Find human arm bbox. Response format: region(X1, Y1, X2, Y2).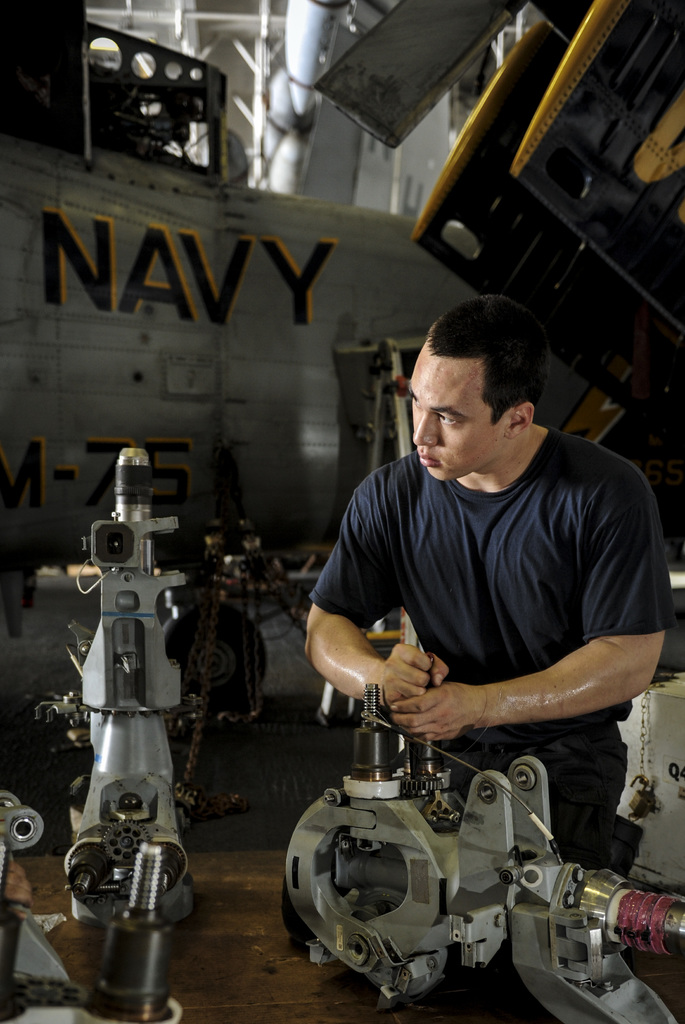
region(388, 468, 669, 740).
